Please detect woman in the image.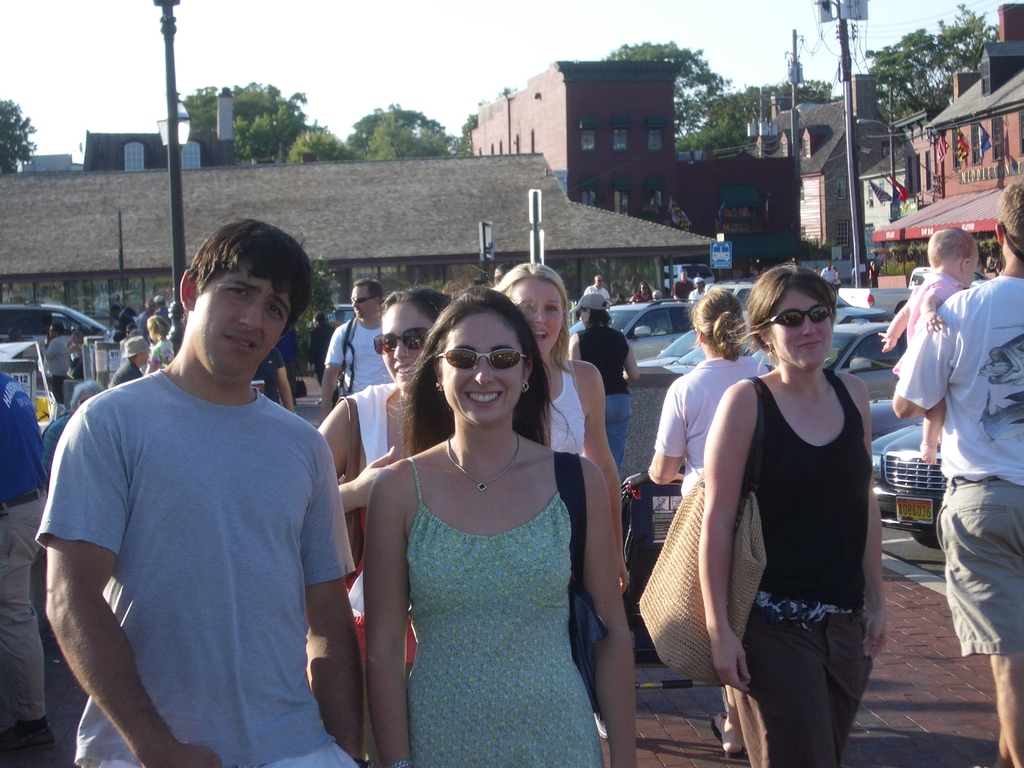
Rect(274, 324, 300, 410).
